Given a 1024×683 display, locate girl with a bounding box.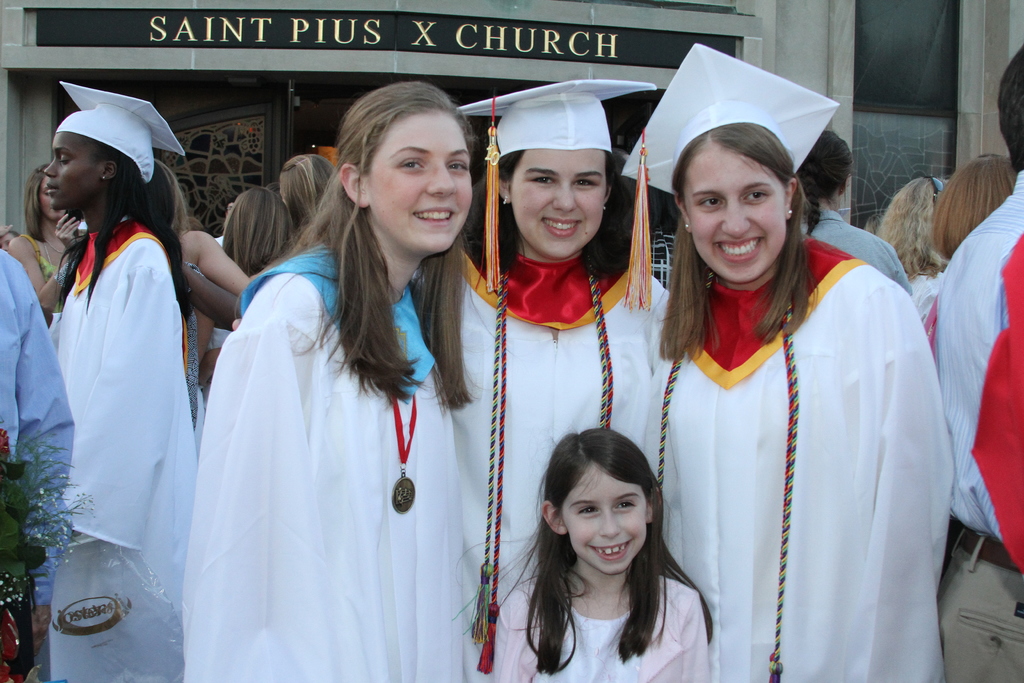
Located: bbox(623, 45, 953, 682).
